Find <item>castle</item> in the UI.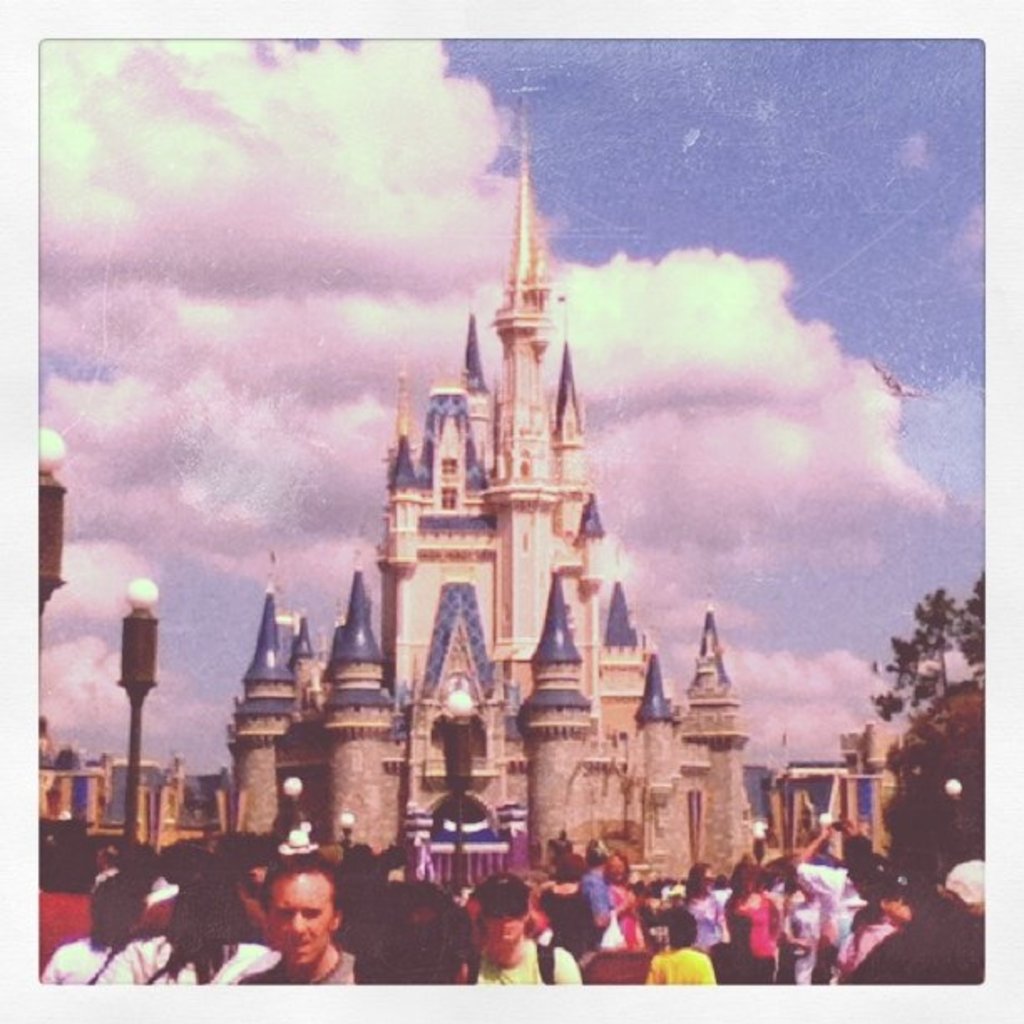
UI element at [40,72,887,878].
